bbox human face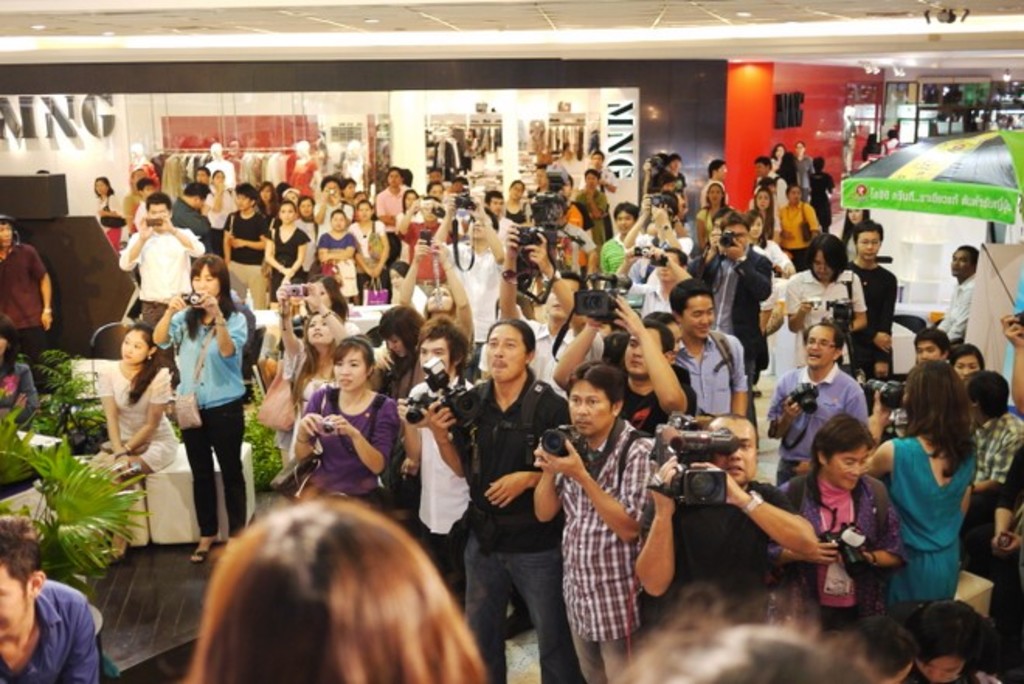
detection(787, 185, 801, 200)
